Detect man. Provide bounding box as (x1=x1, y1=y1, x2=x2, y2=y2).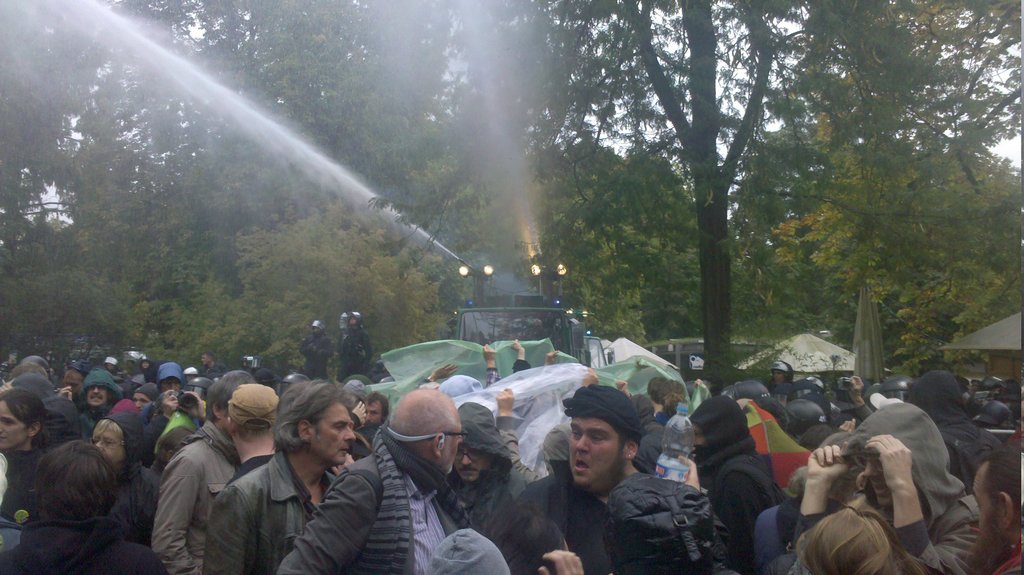
(x1=645, y1=375, x2=671, y2=423).
